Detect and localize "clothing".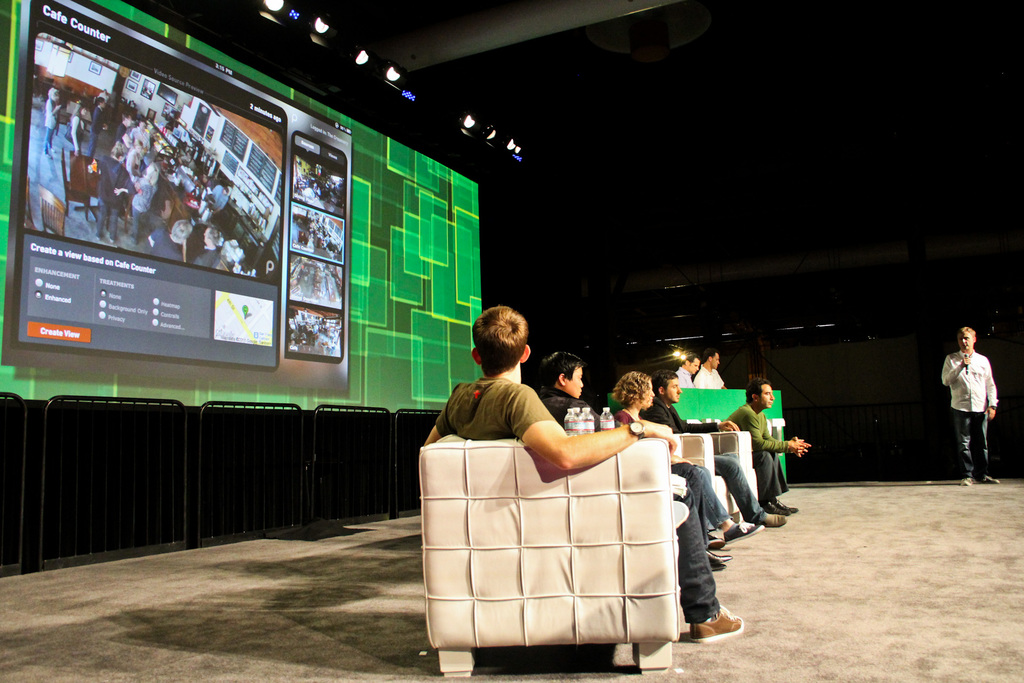
Localized at (left=714, top=454, right=769, bottom=527).
